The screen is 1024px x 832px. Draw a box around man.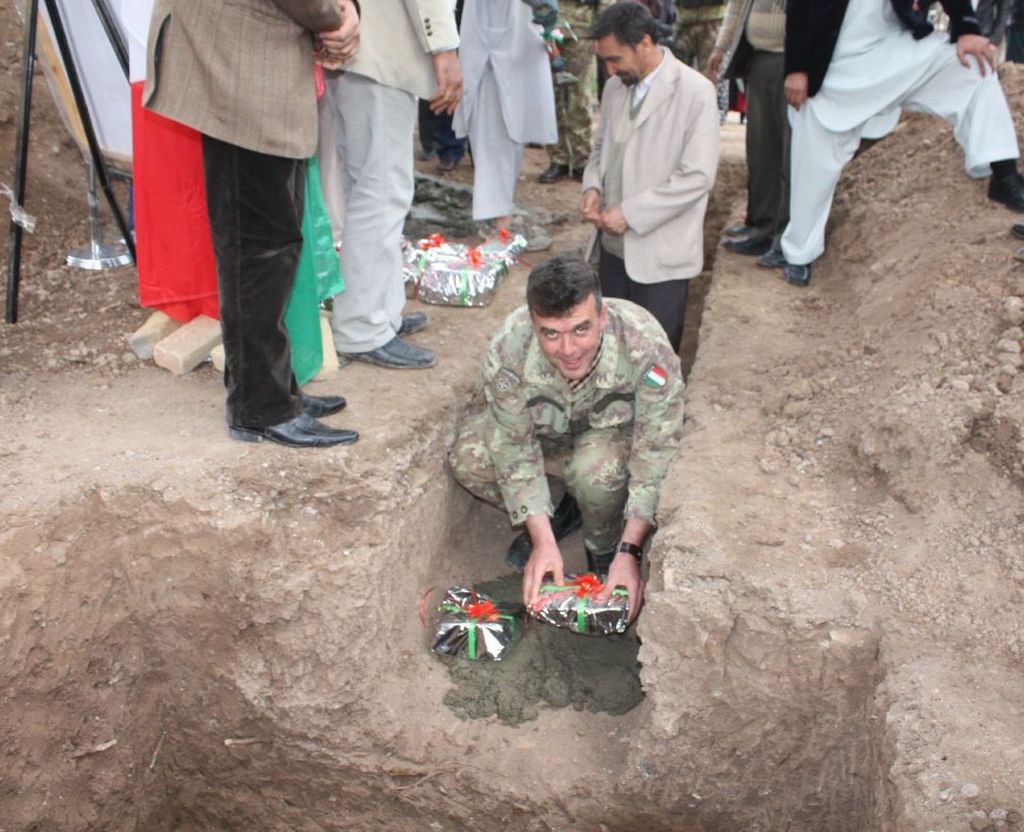
x1=450 y1=247 x2=676 y2=624.
